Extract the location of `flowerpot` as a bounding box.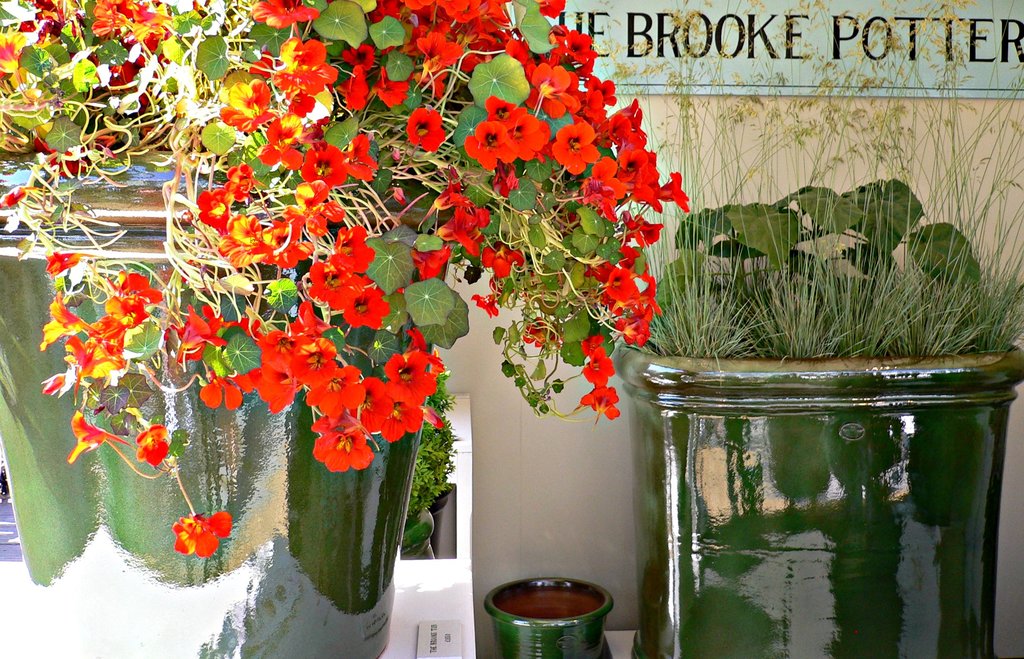
483,576,614,658.
